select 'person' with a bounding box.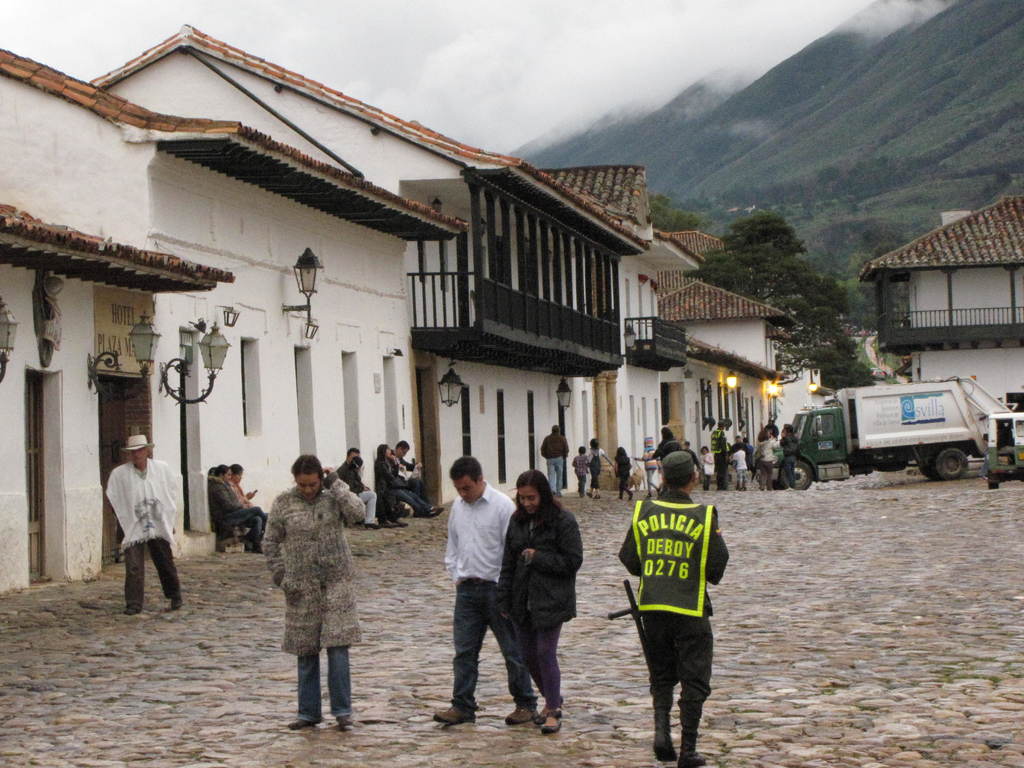
box(106, 431, 187, 613).
